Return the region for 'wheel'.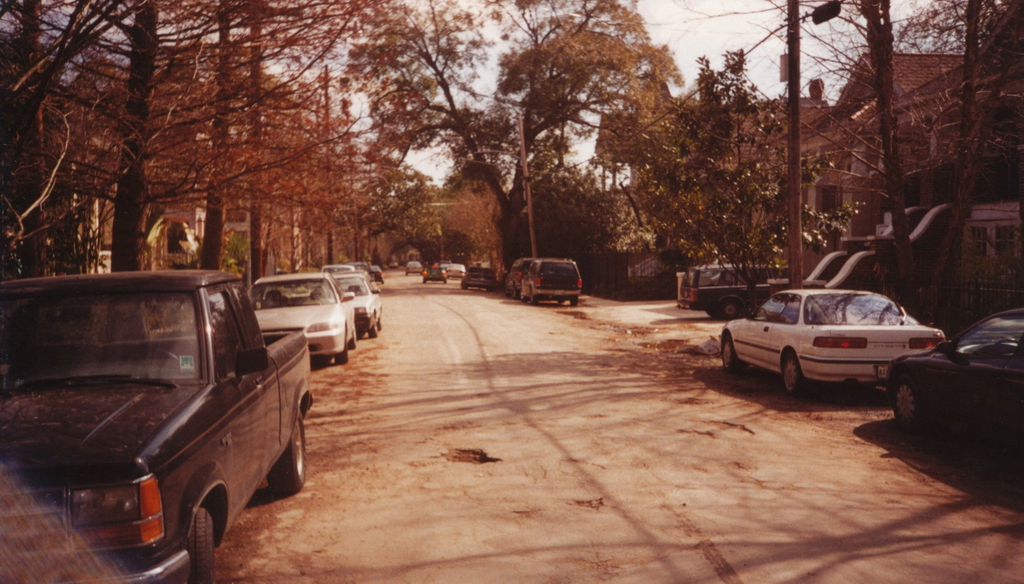
detection(346, 328, 355, 348).
